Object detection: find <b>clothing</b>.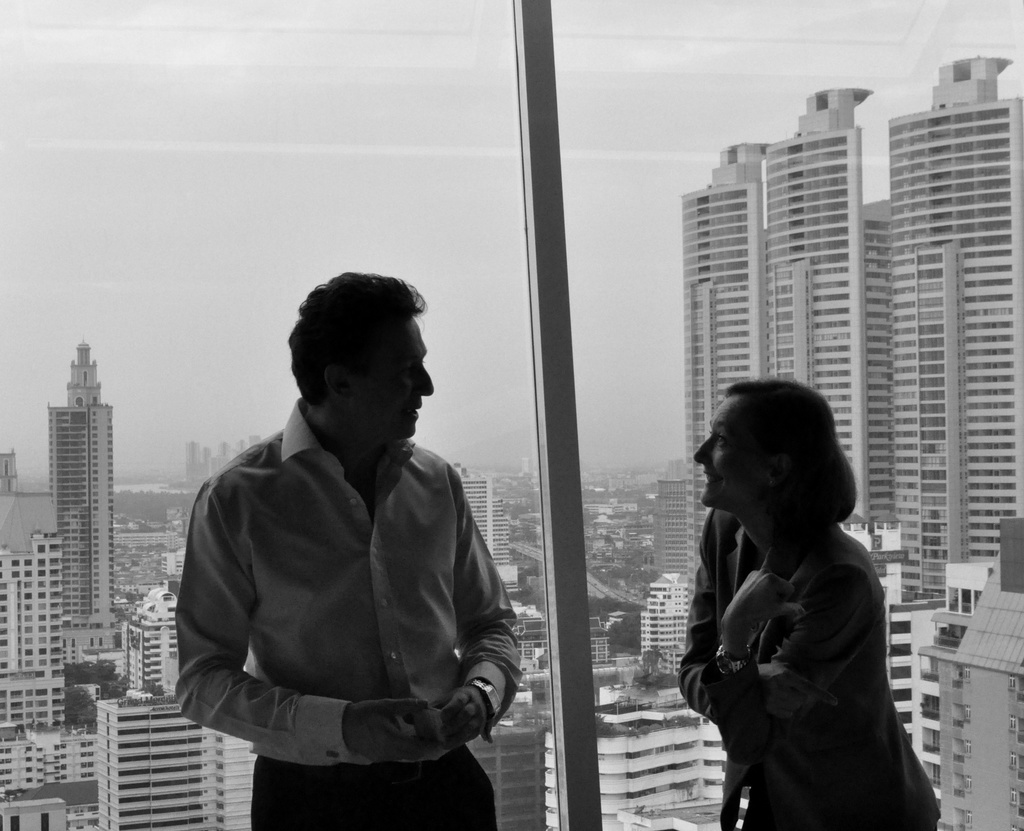
box(164, 367, 531, 802).
